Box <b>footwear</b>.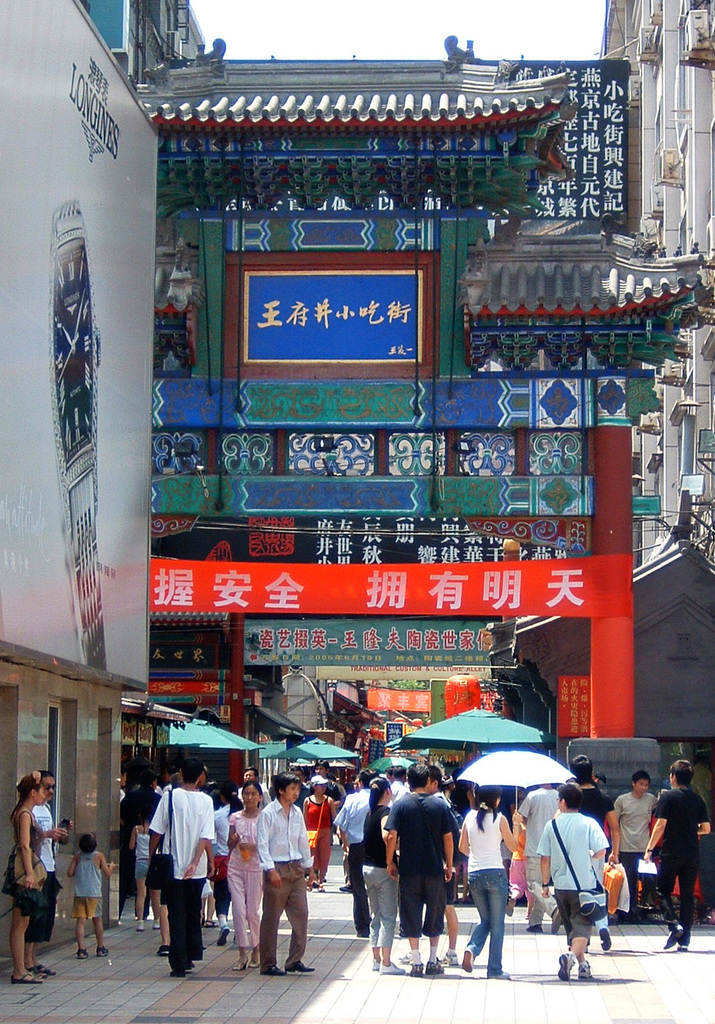
[left=152, top=915, right=161, bottom=929].
